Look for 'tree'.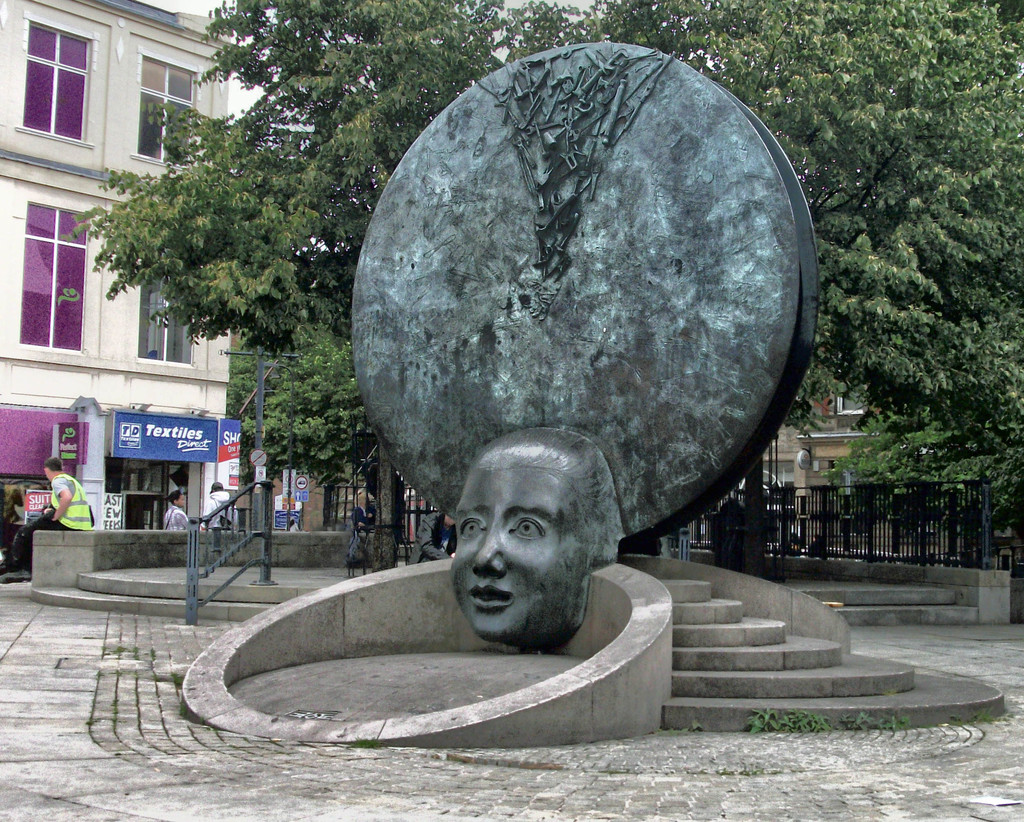
Found: {"x1": 235, "y1": 336, "x2": 381, "y2": 499}.
